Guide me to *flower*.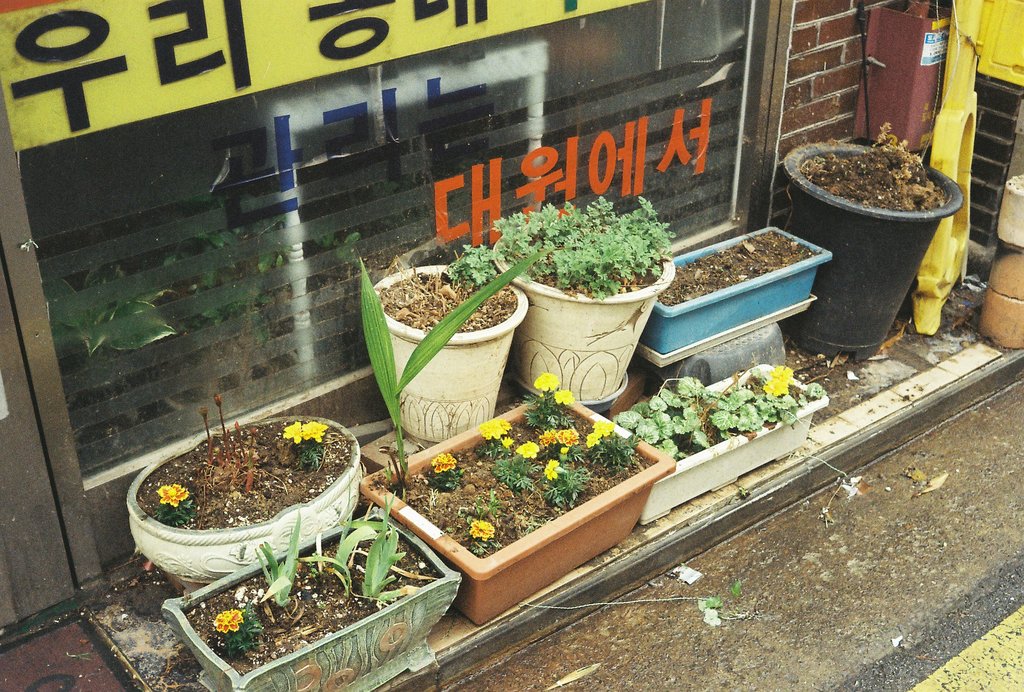
Guidance: bbox=(531, 375, 560, 393).
